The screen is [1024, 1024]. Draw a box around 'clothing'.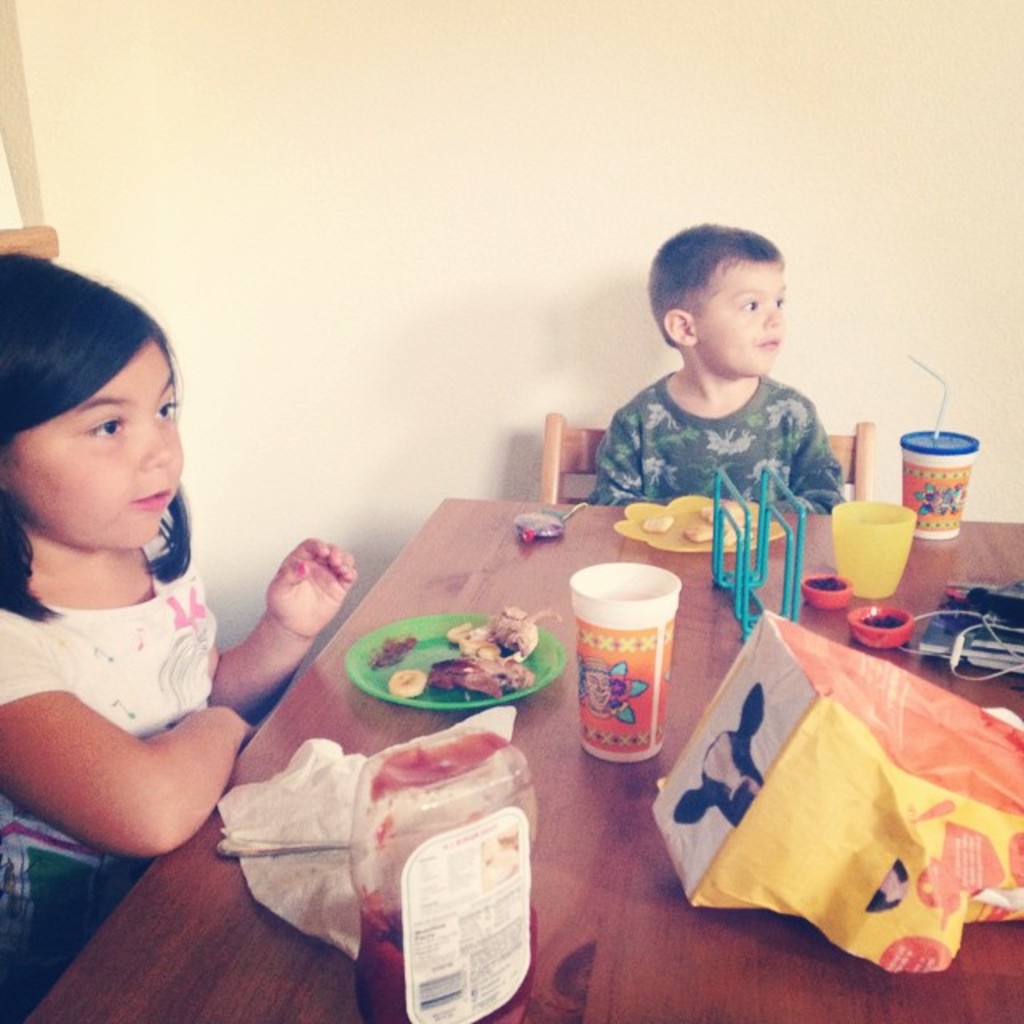
0, 522, 218, 1022.
